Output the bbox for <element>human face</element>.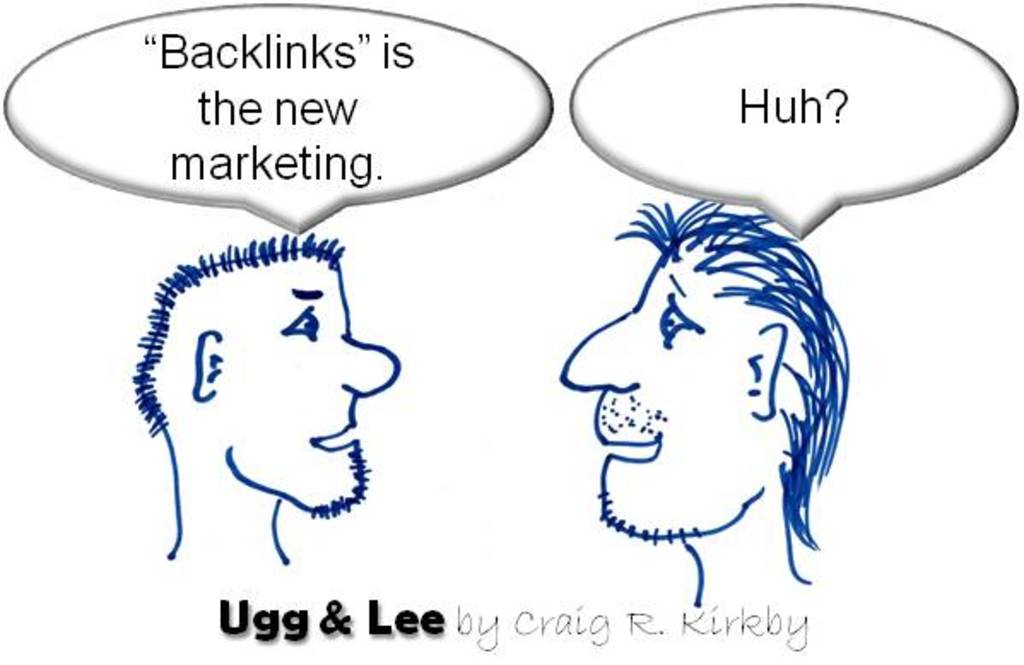
x1=564, y1=255, x2=744, y2=535.
